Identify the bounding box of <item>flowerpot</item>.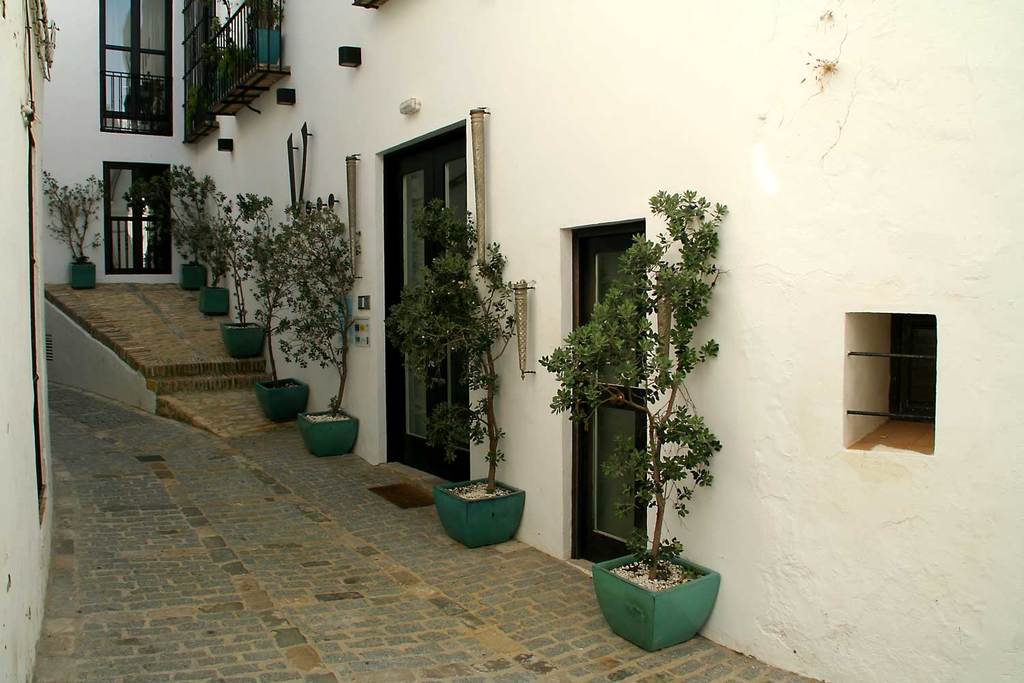
254/372/314/428.
